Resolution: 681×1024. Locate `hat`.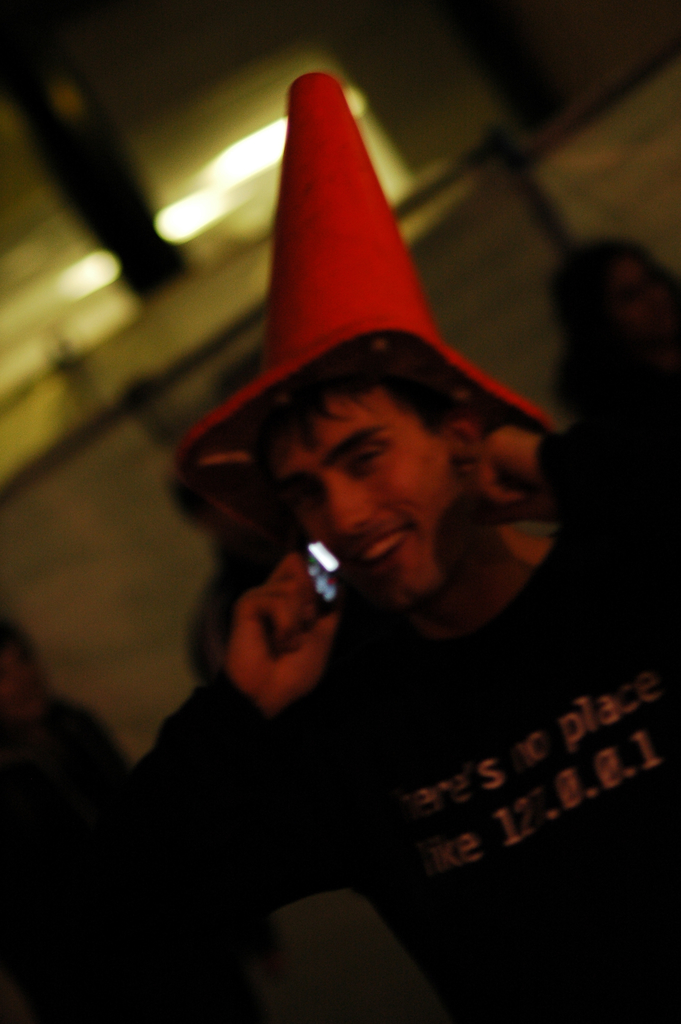
[left=169, top=71, right=566, bottom=554].
